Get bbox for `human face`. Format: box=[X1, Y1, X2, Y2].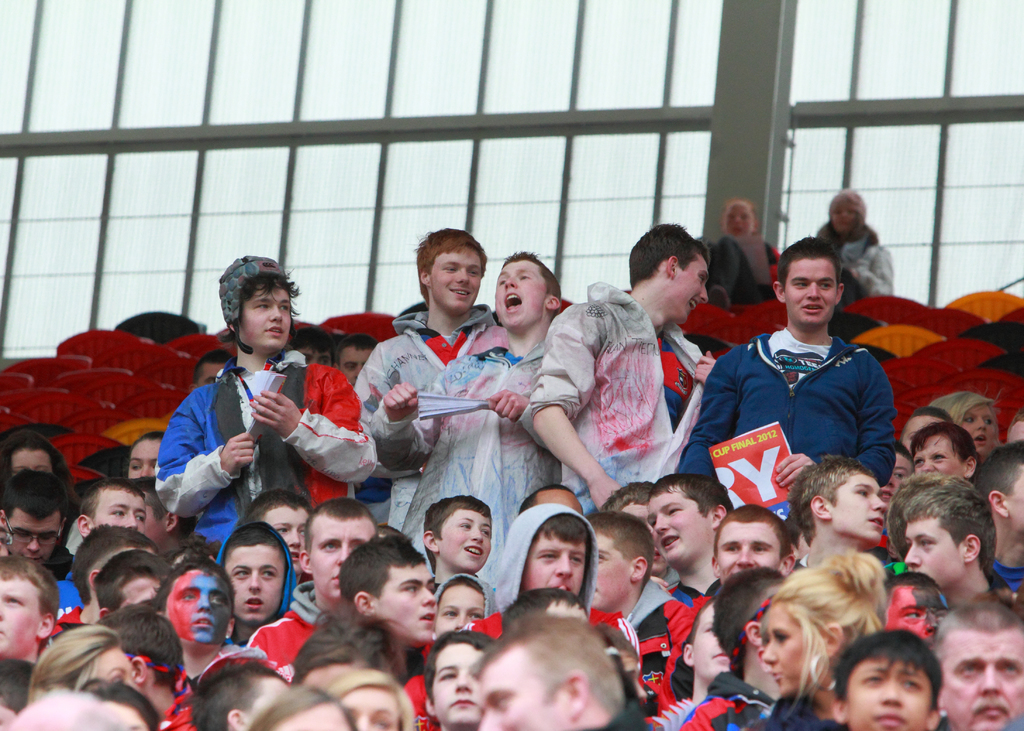
box=[126, 436, 161, 483].
